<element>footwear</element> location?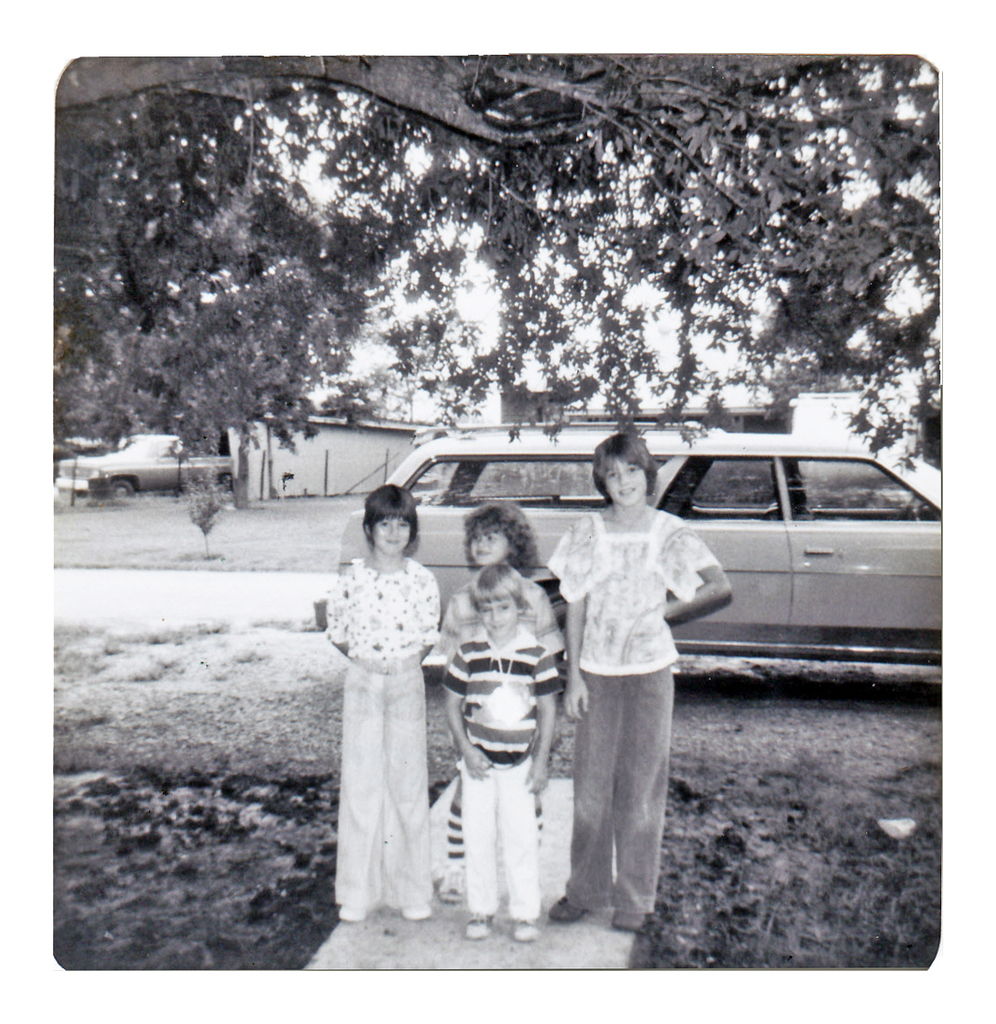
box=[464, 905, 494, 937]
